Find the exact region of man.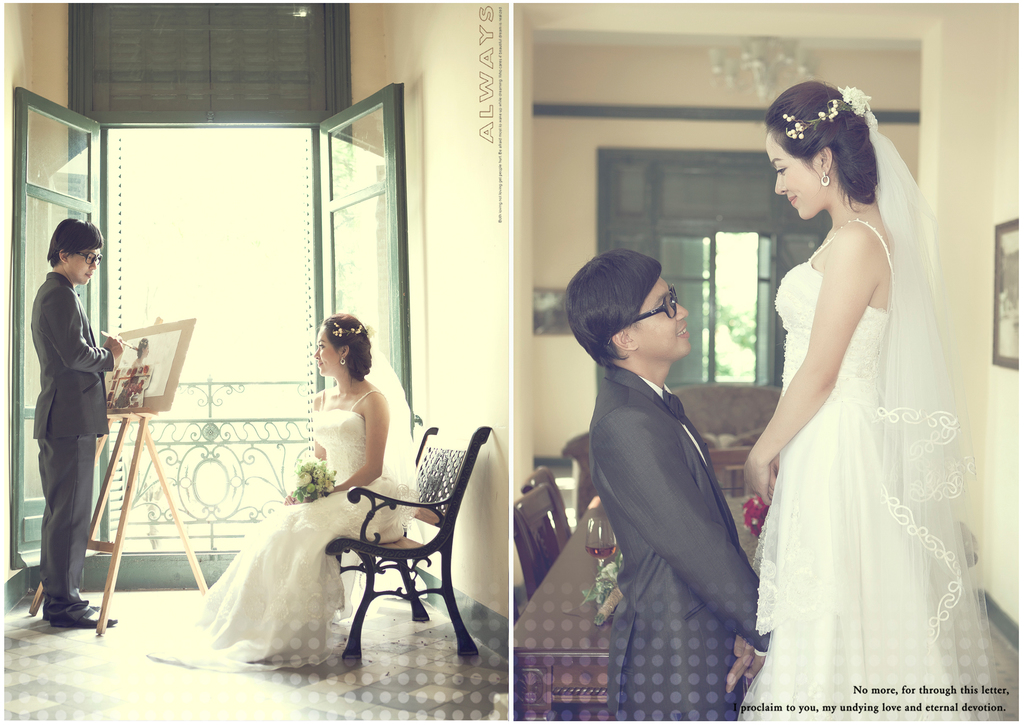
Exact region: box=[563, 248, 776, 724].
